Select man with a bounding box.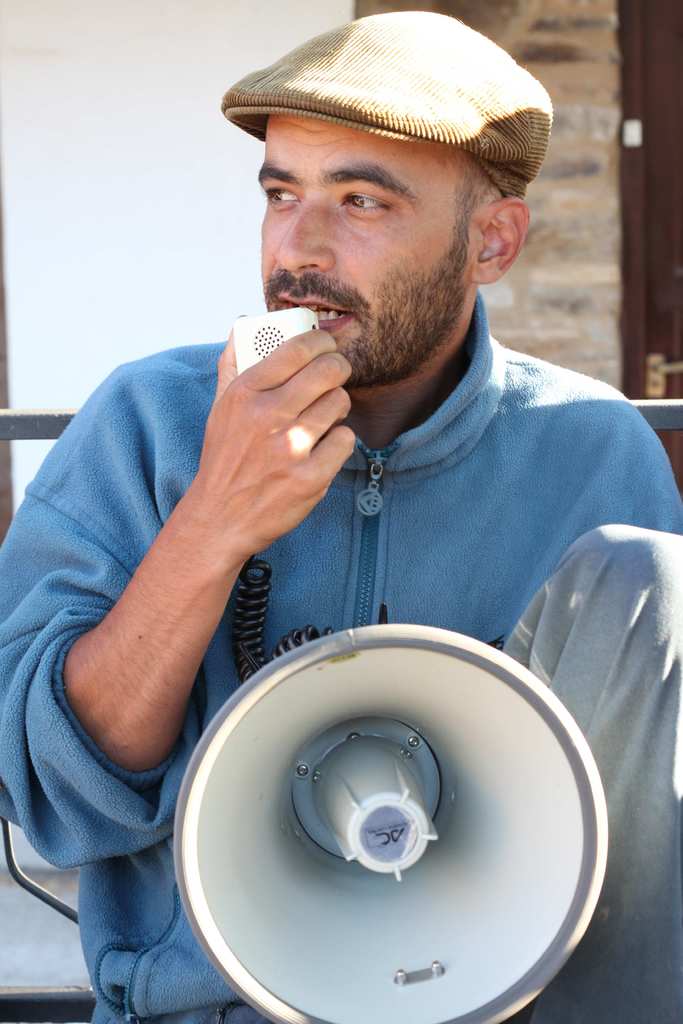
{"x1": 45, "y1": 22, "x2": 673, "y2": 973}.
